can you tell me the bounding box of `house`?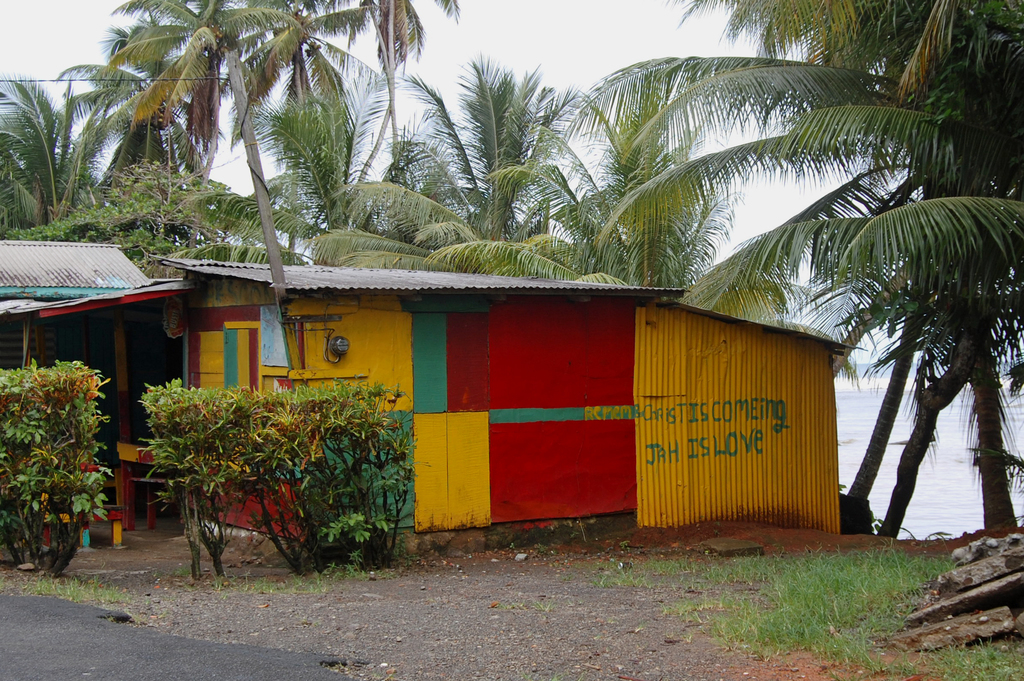
<region>36, 227, 842, 551</region>.
